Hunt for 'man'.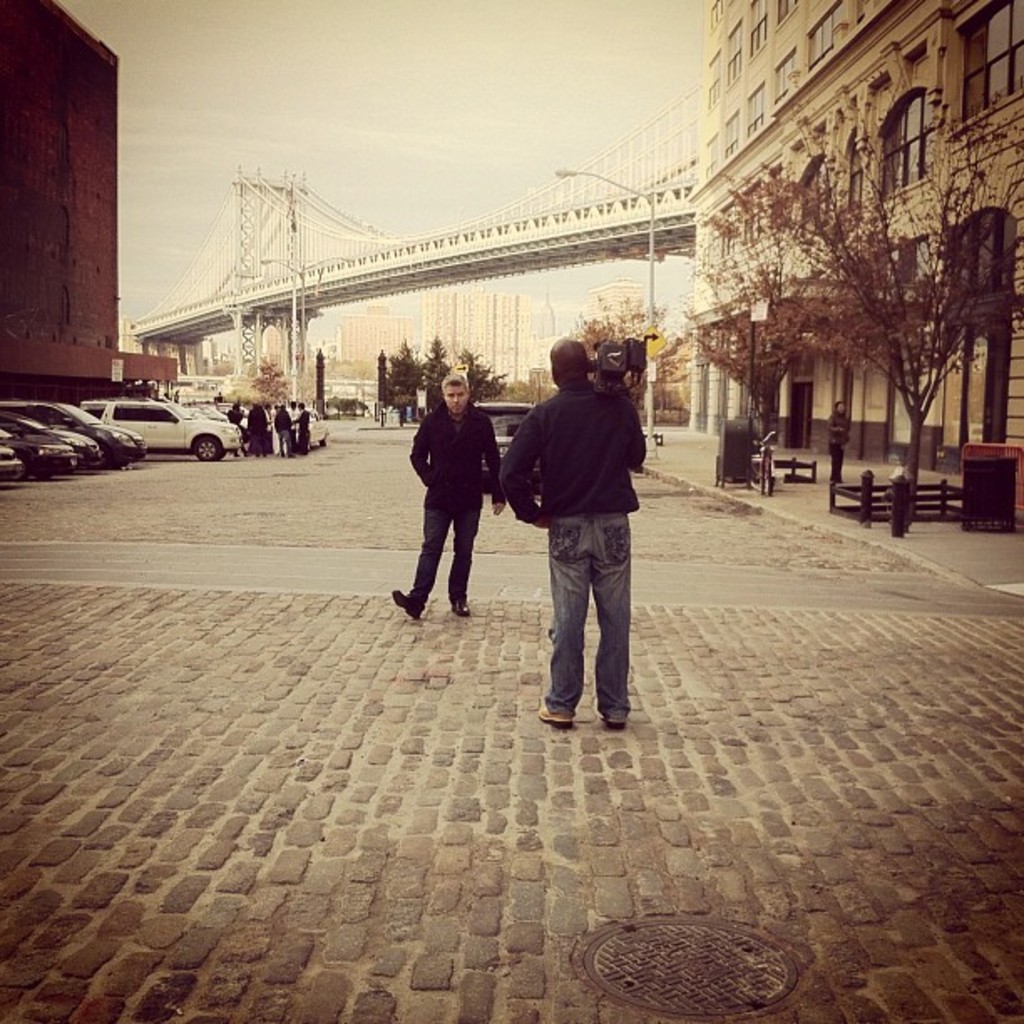
Hunted down at <bbox>517, 326, 659, 738</bbox>.
